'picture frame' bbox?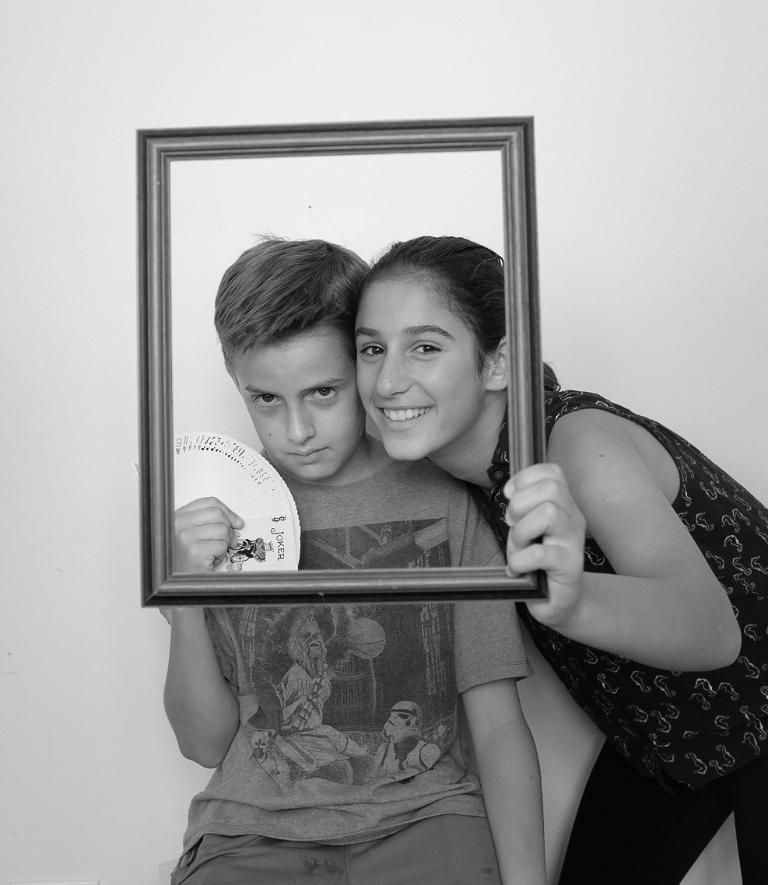
<box>138,115,549,607</box>
